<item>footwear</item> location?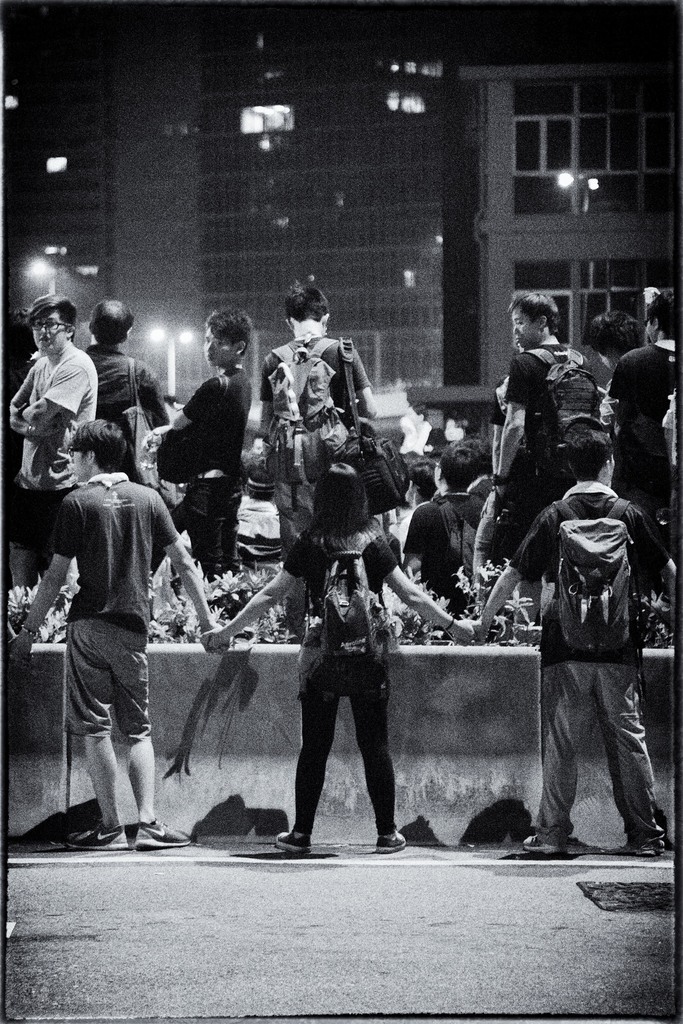
box(136, 819, 189, 847)
